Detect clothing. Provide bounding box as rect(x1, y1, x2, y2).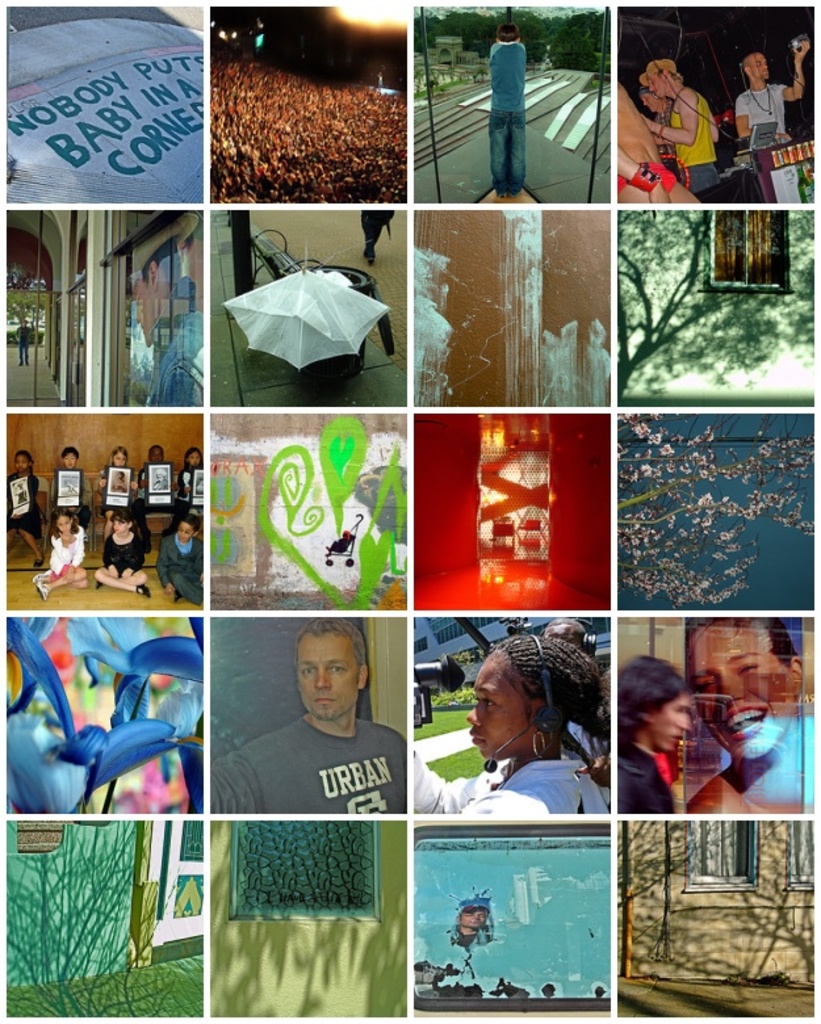
rect(152, 521, 202, 586).
